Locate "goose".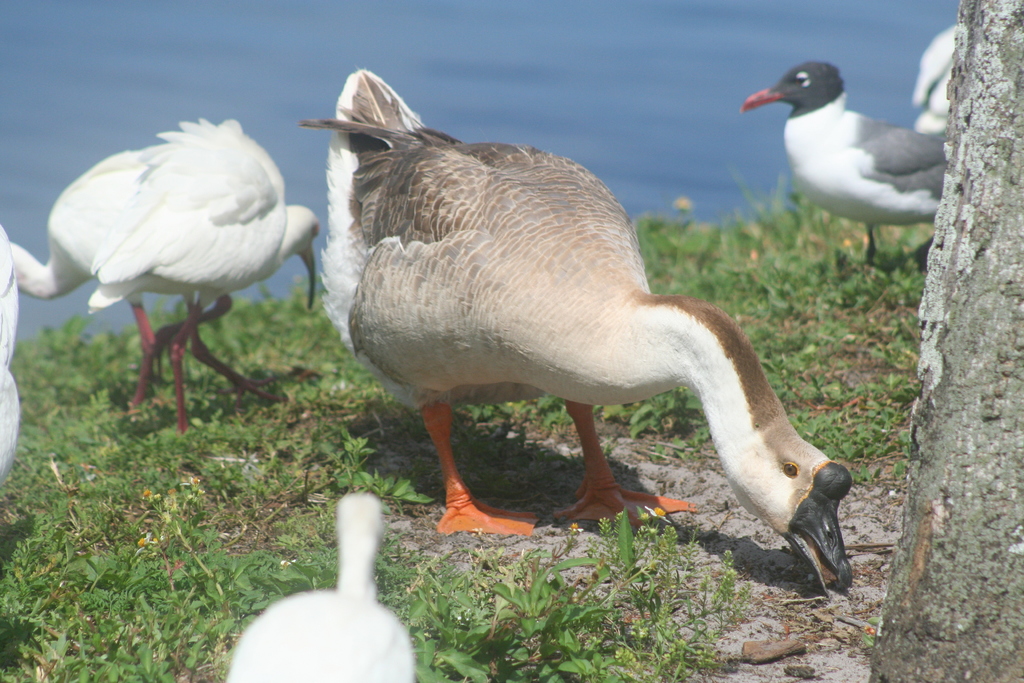
Bounding box: <region>304, 74, 855, 598</region>.
